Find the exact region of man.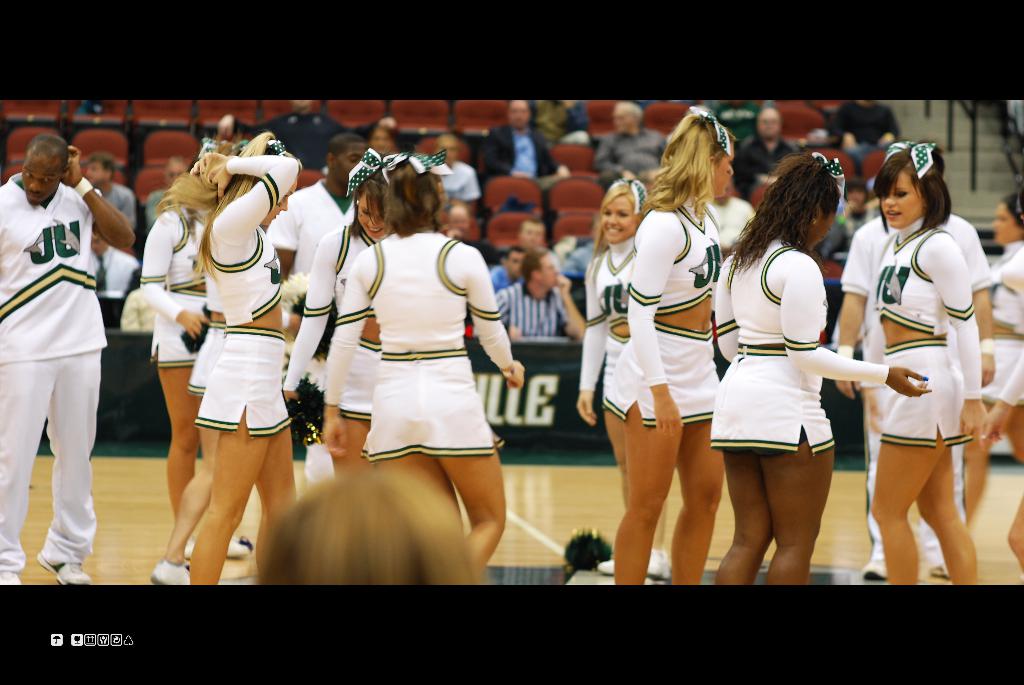
Exact region: crop(504, 219, 564, 275).
